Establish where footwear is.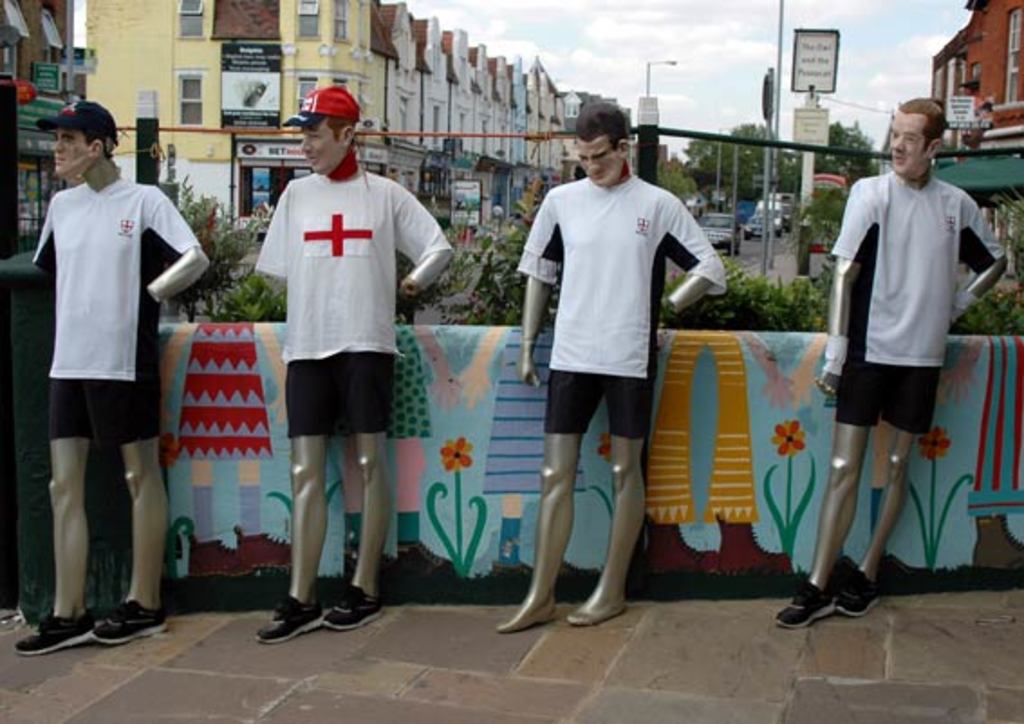
Established at [left=96, top=598, right=163, bottom=645].
